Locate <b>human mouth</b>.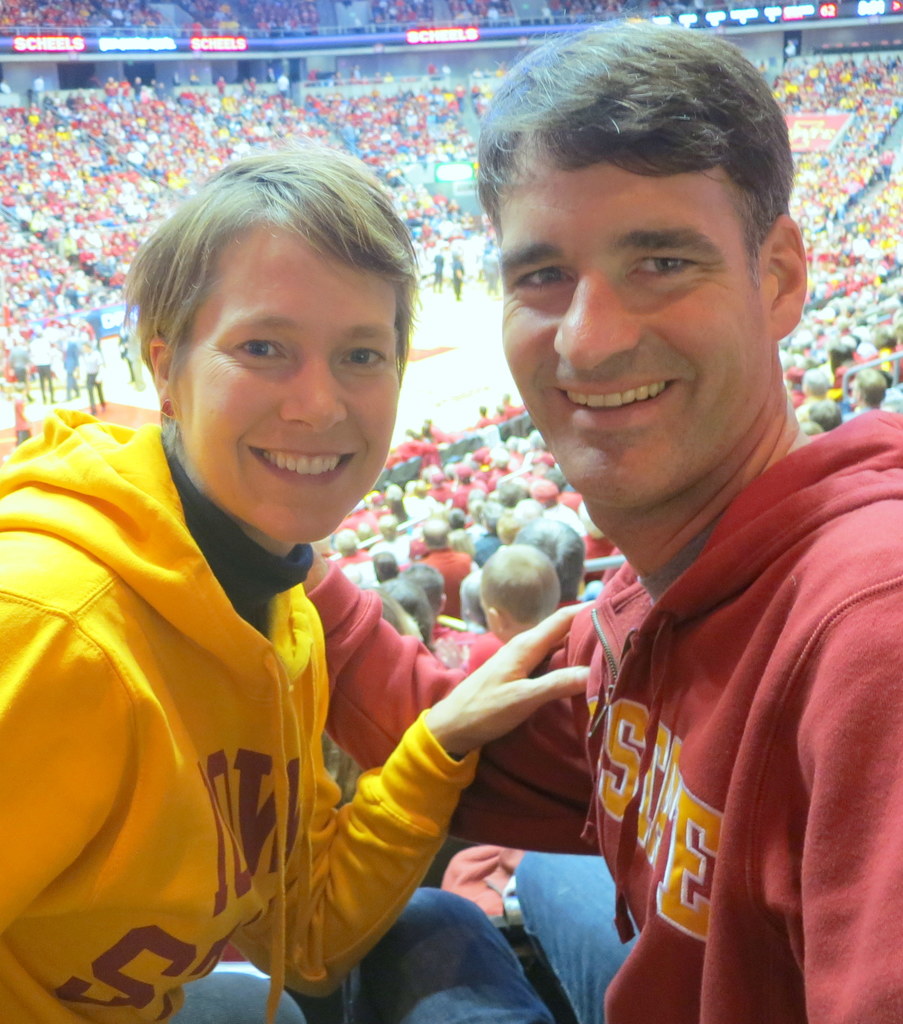
Bounding box: BBox(554, 376, 692, 428).
